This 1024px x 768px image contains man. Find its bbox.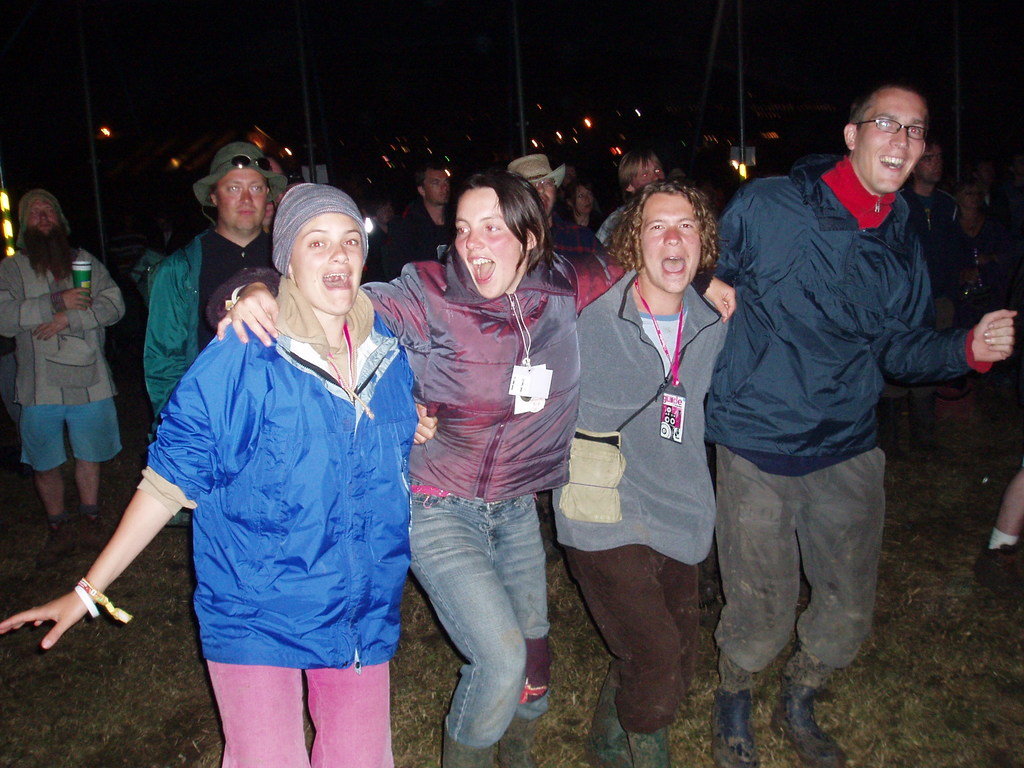
{"x1": 887, "y1": 134, "x2": 988, "y2": 468}.
